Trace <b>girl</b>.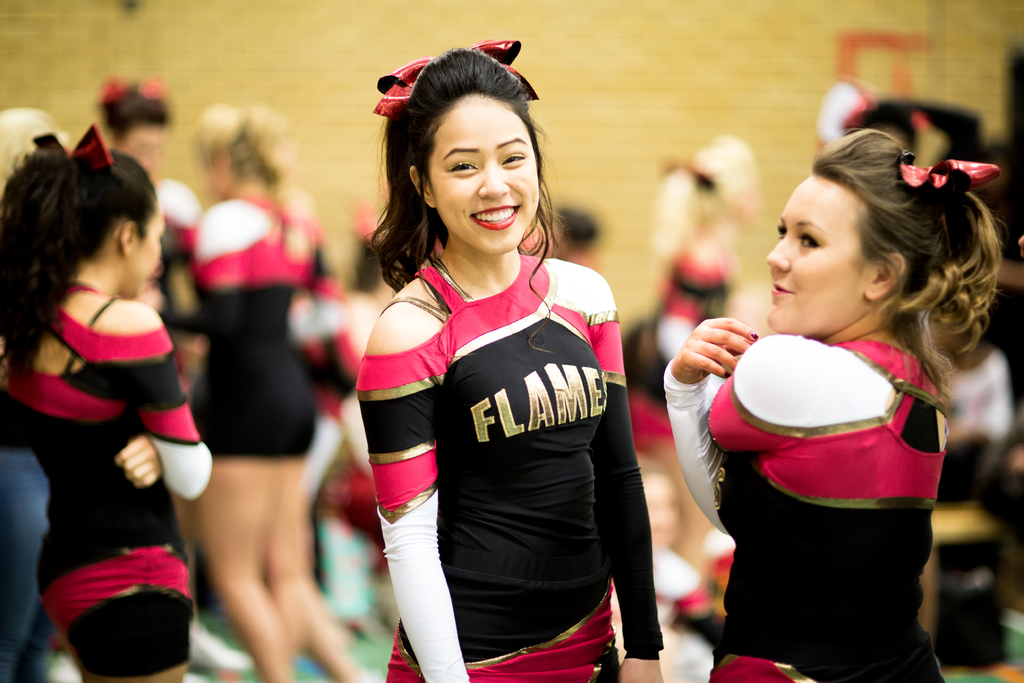
Traced to (left=351, top=33, right=664, bottom=682).
